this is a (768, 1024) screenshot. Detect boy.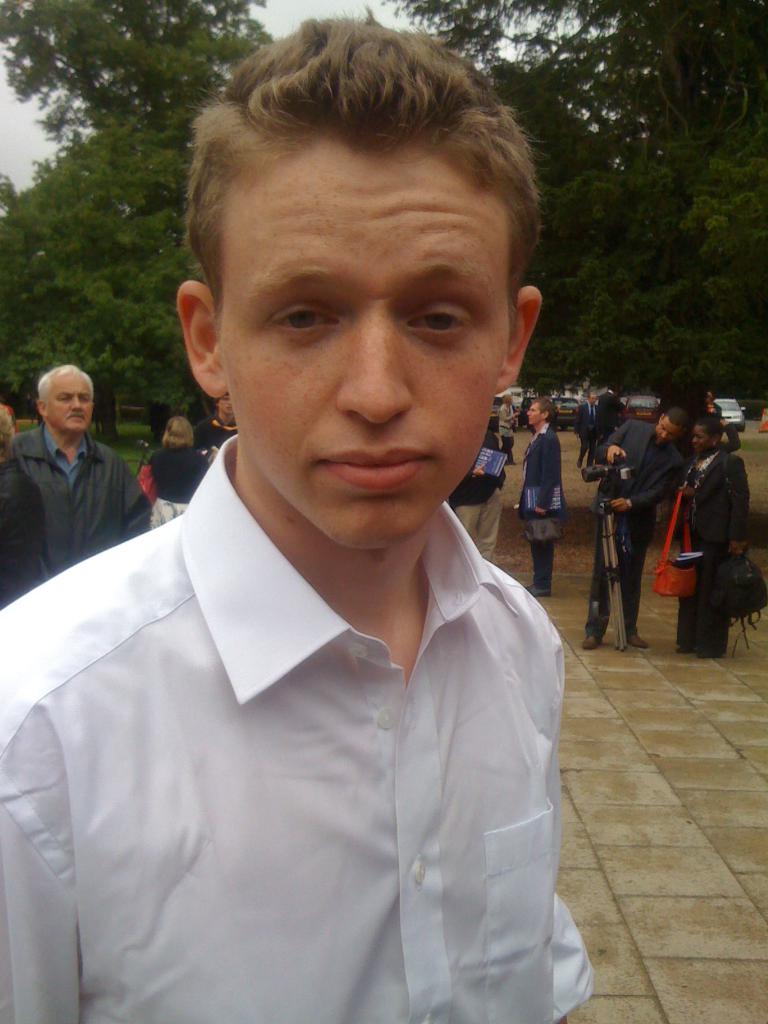
pyautogui.locateOnScreen(72, 58, 603, 994).
